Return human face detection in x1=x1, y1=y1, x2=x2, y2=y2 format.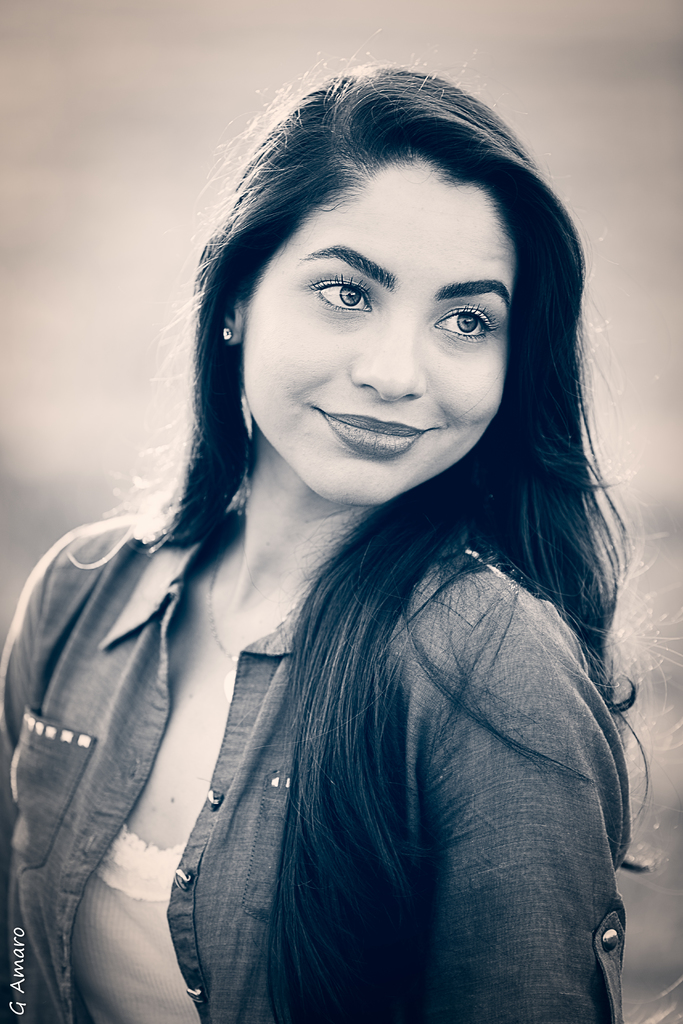
x1=247, y1=161, x2=503, y2=504.
